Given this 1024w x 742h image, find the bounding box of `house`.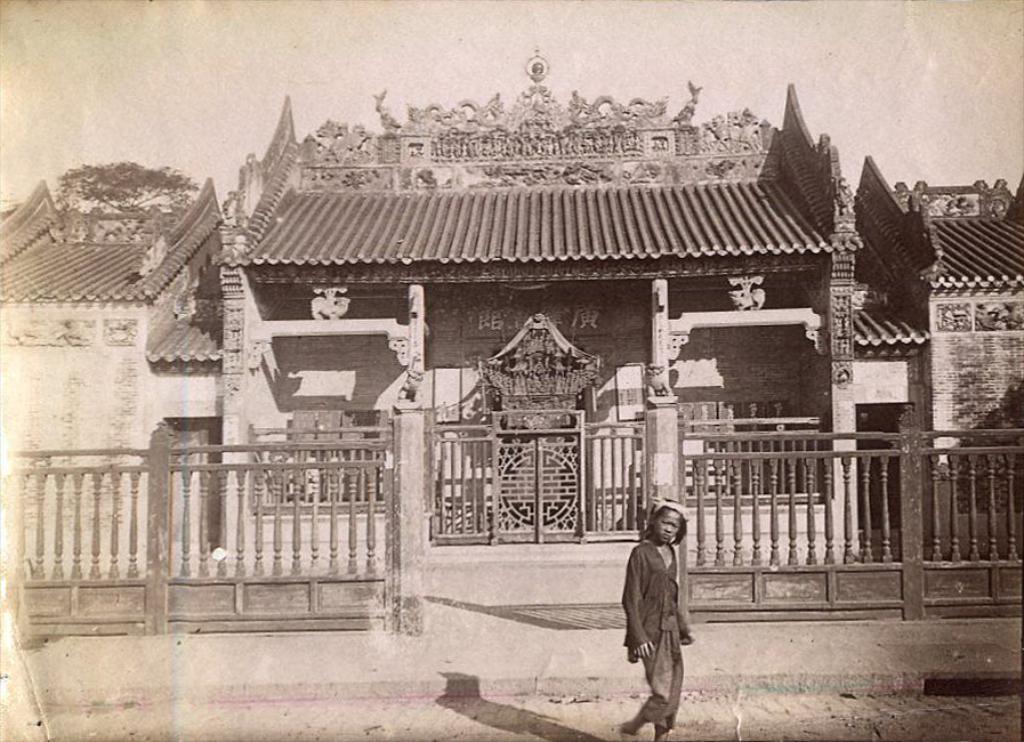
box=[0, 177, 228, 572].
